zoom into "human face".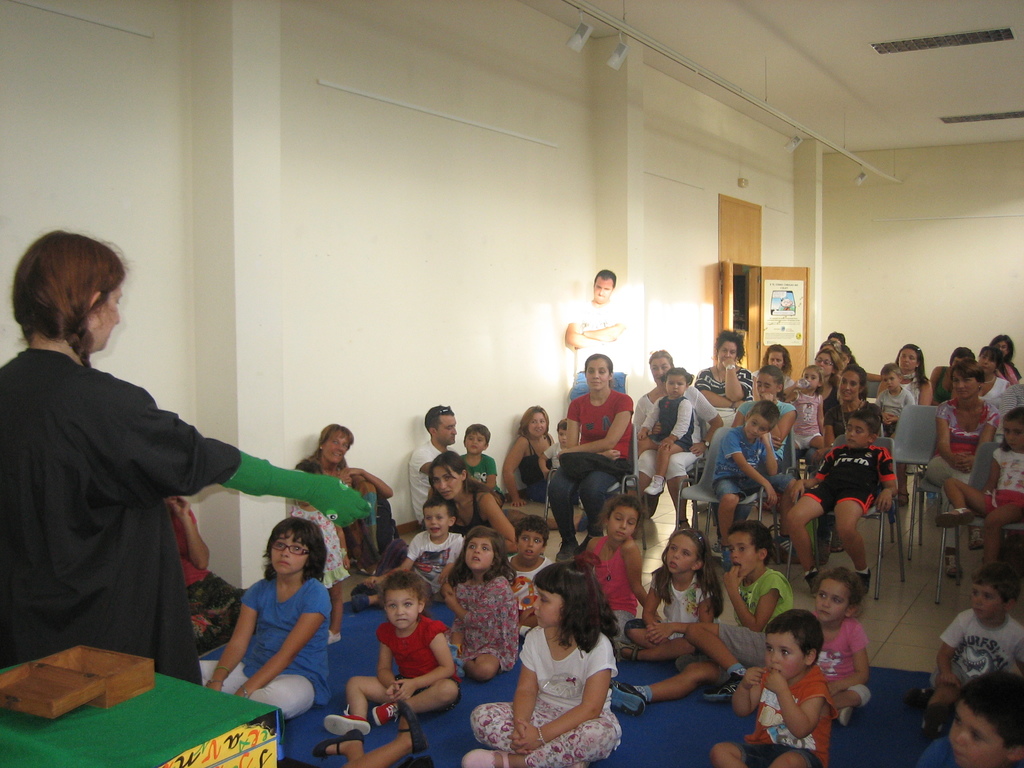
Zoom target: {"left": 586, "top": 358, "right": 603, "bottom": 395}.
